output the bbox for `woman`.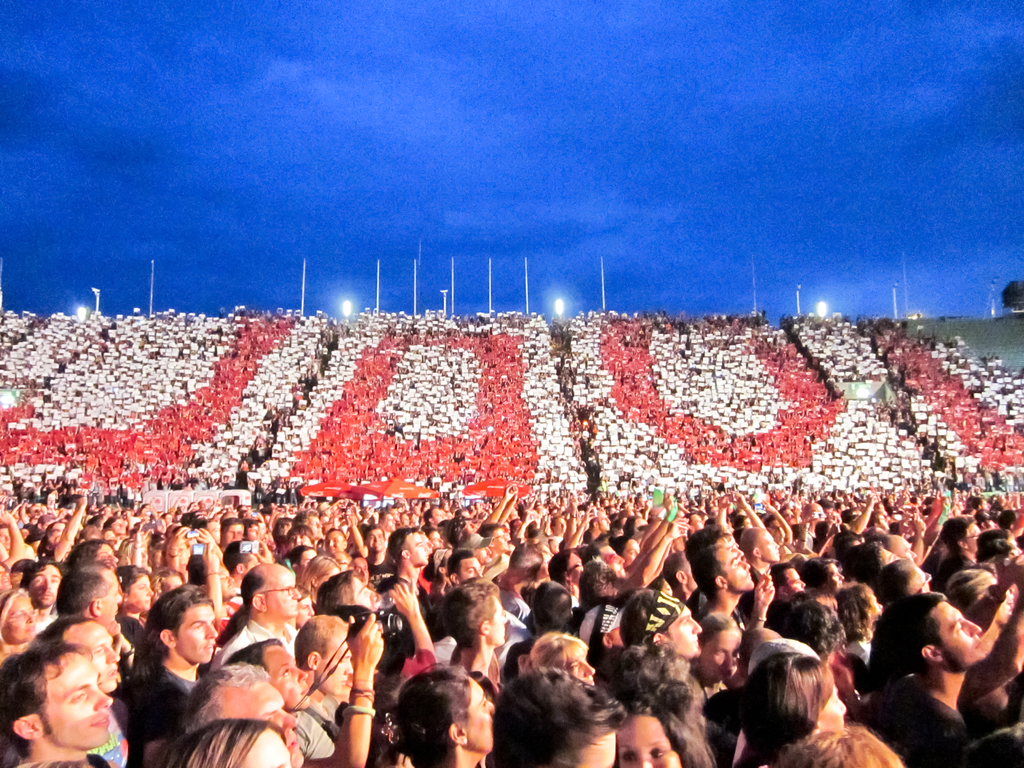
select_region(755, 652, 851, 767).
